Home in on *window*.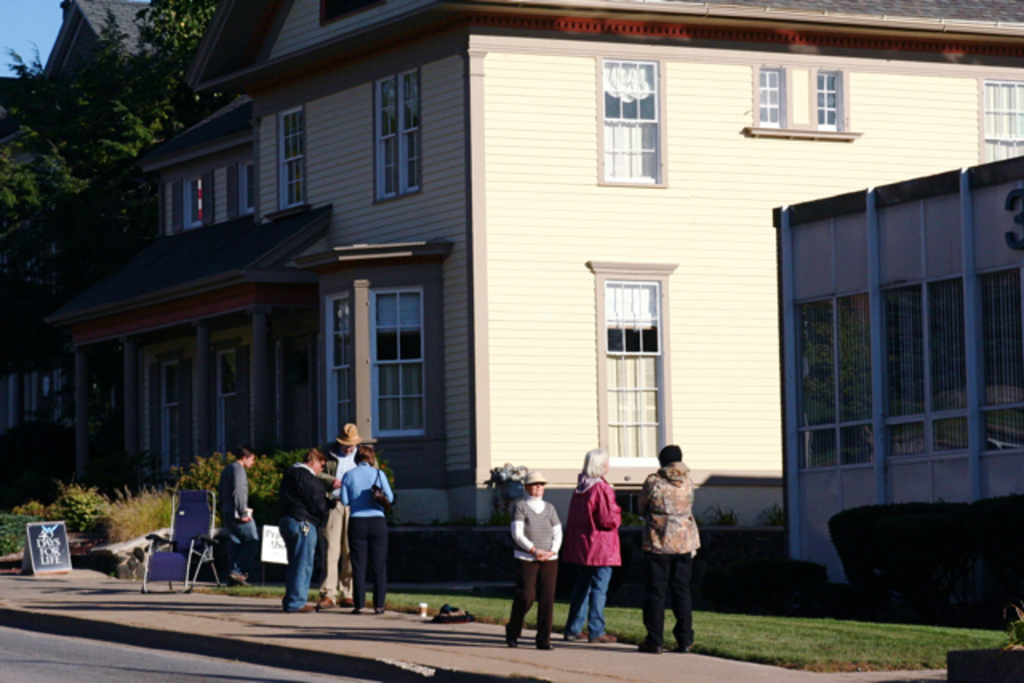
Homed in at bbox=[979, 83, 1022, 165].
